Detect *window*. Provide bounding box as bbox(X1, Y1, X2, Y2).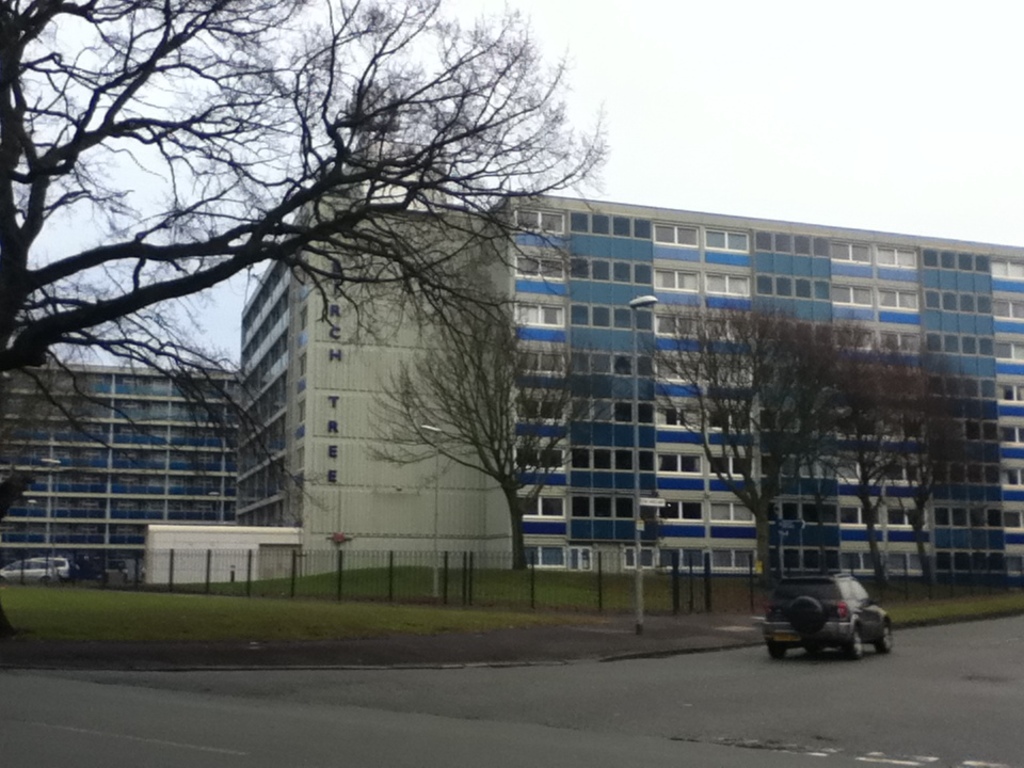
bbox(659, 454, 701, 481).
